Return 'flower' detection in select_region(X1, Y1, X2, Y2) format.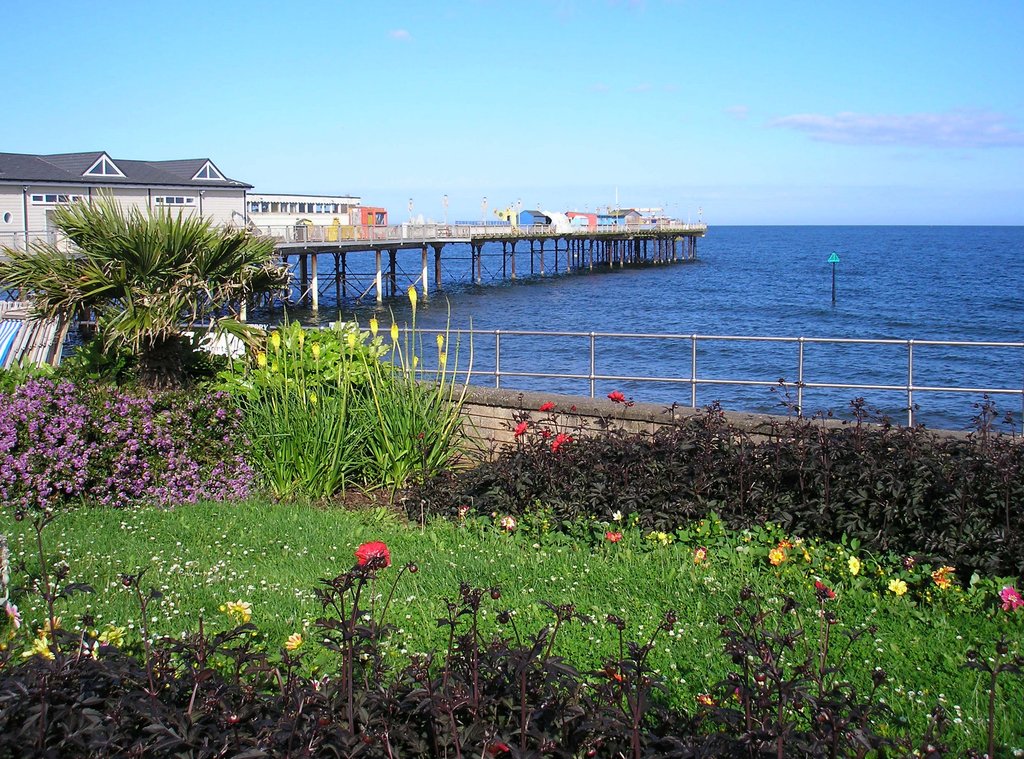
select_region(511, 419, 529, 438).
